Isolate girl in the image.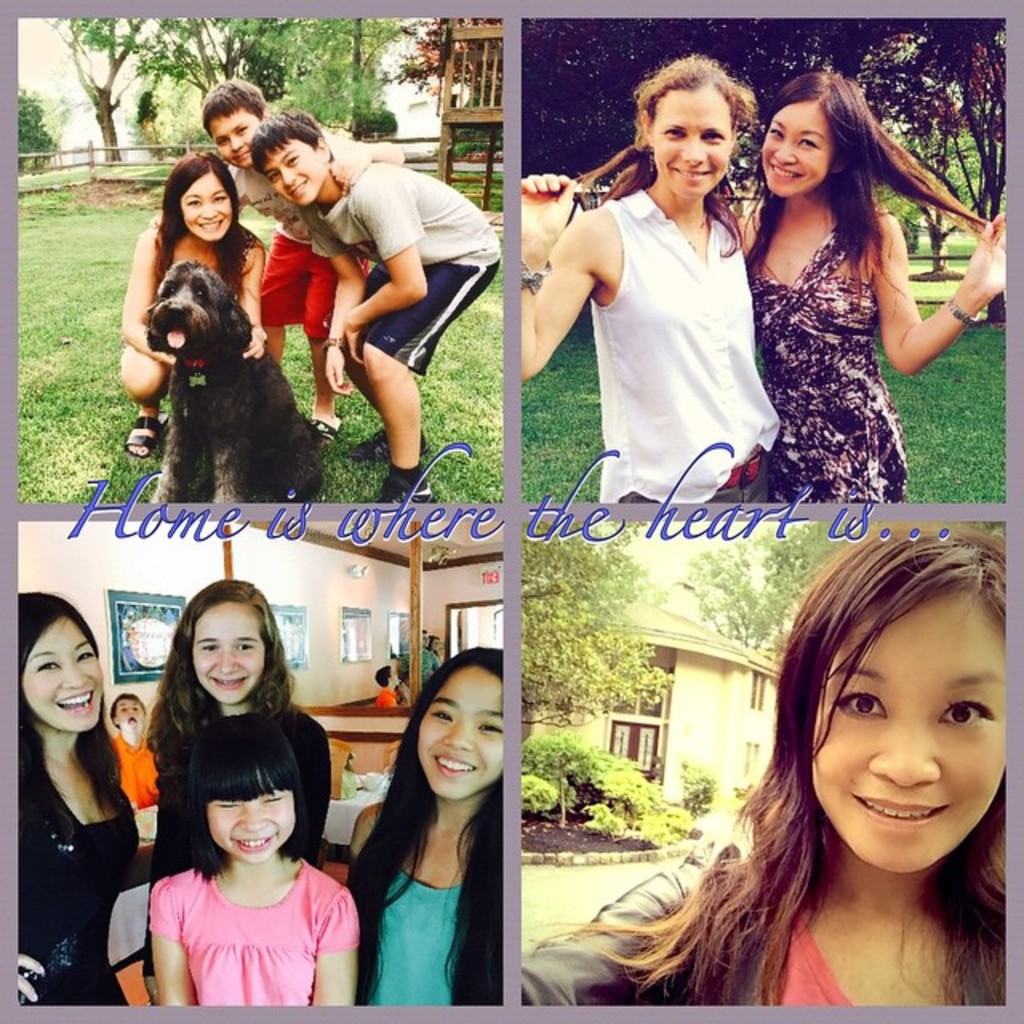
Isolated region: x1=739, y1=66, x2=1003, y2=502.
